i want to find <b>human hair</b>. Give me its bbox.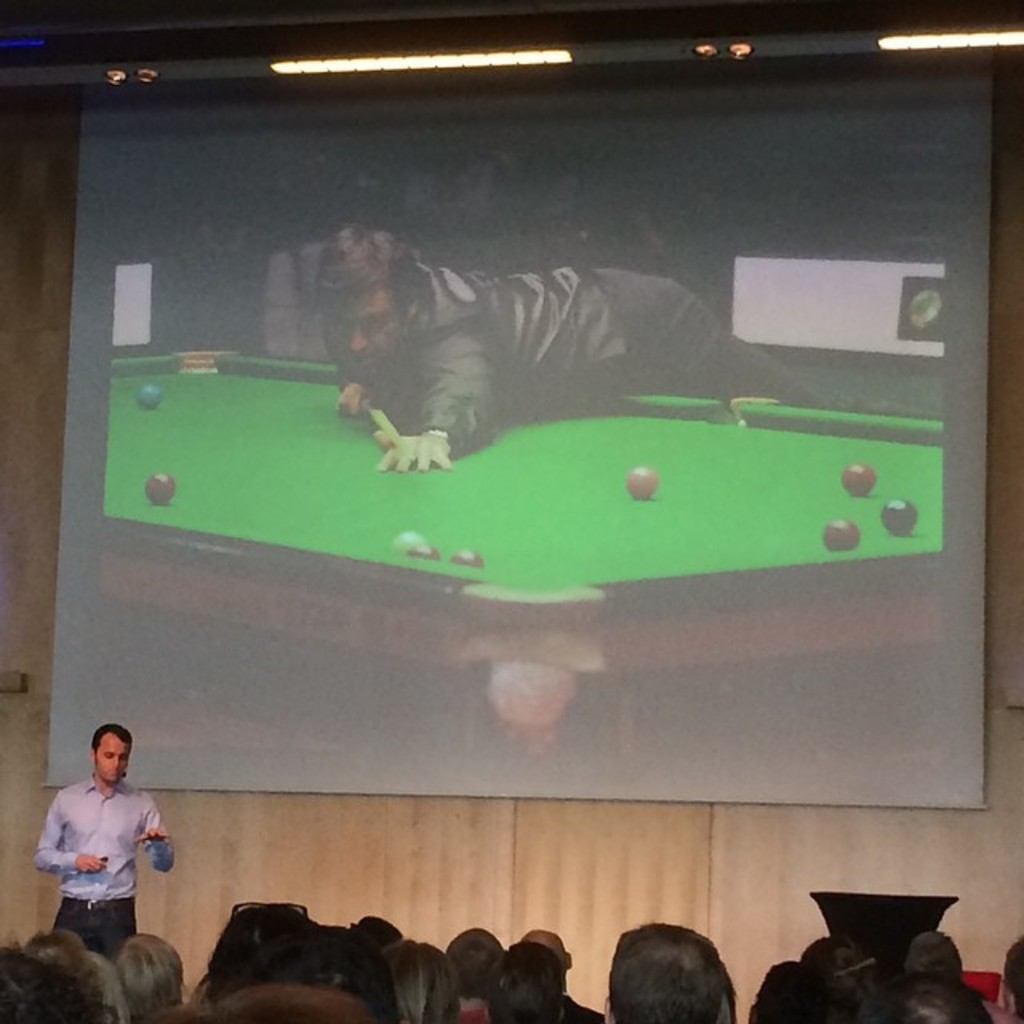
{"left": 93, "top": 722, "right": 133, "bottom": 744}.
